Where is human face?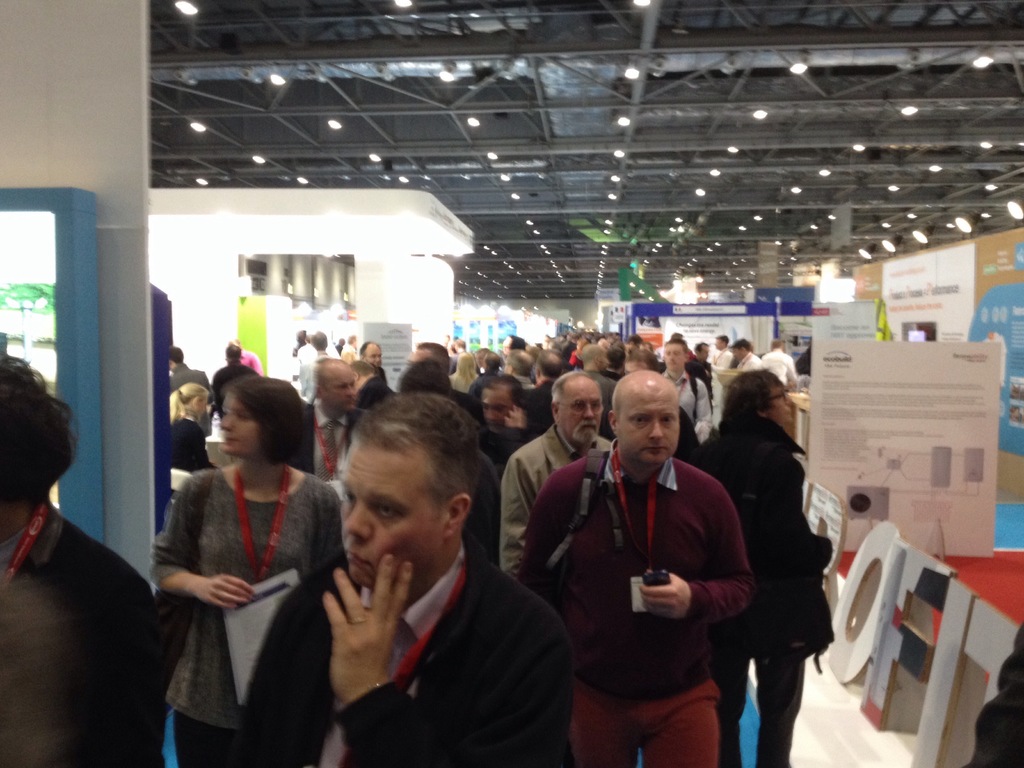
BBox(595, 349, 611, 371).
